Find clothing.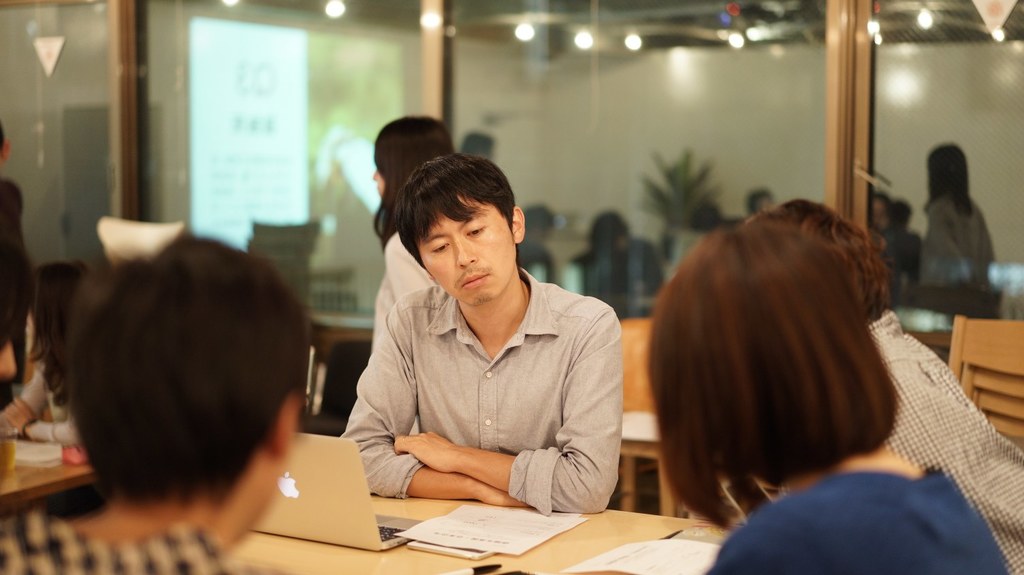
[x1=368, y1=232, x2=441, y2=361].
